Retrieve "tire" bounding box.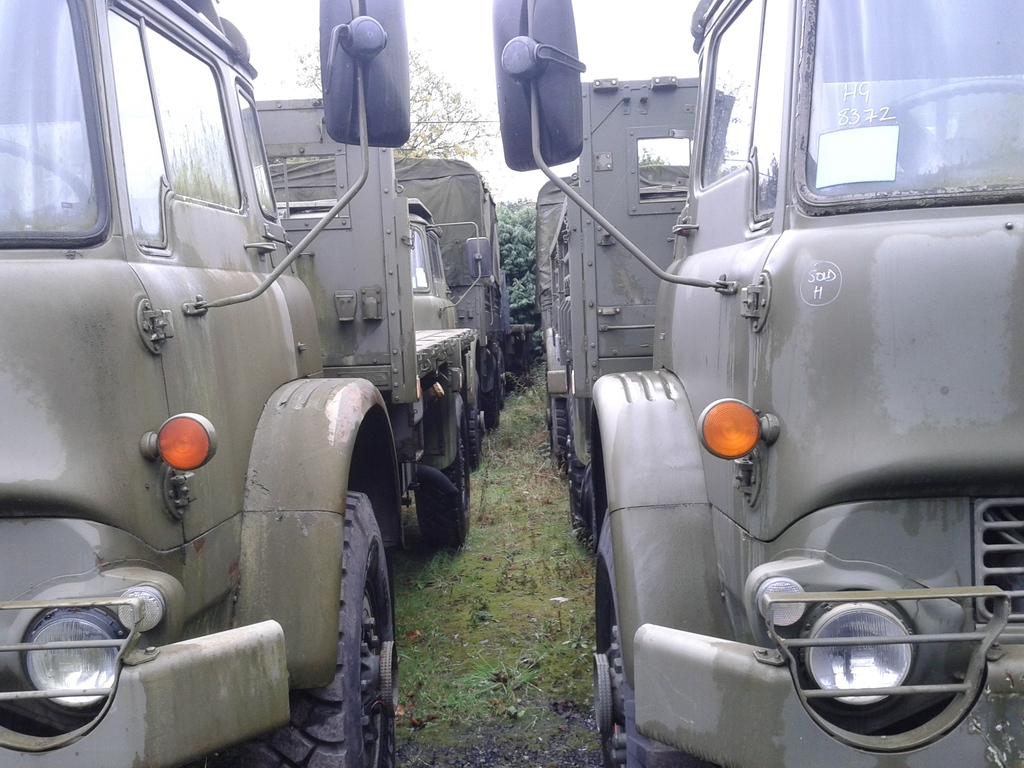
Bounding box: (551,396,570,474).
